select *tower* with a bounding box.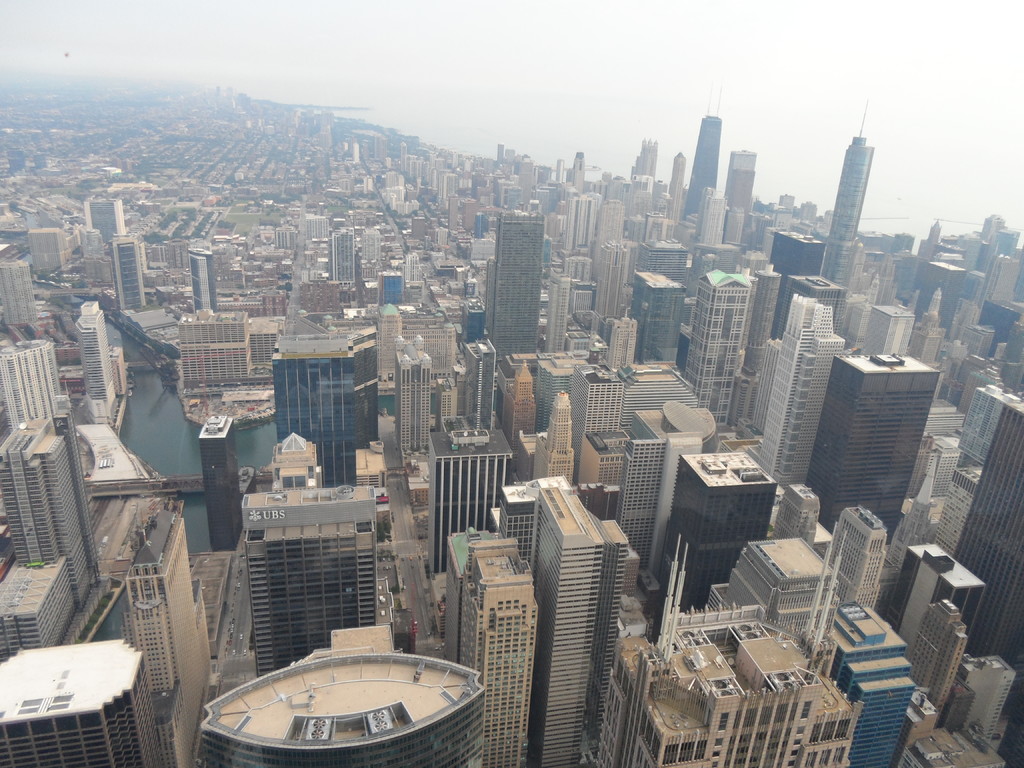
crop(204, 651, 487, 767).
